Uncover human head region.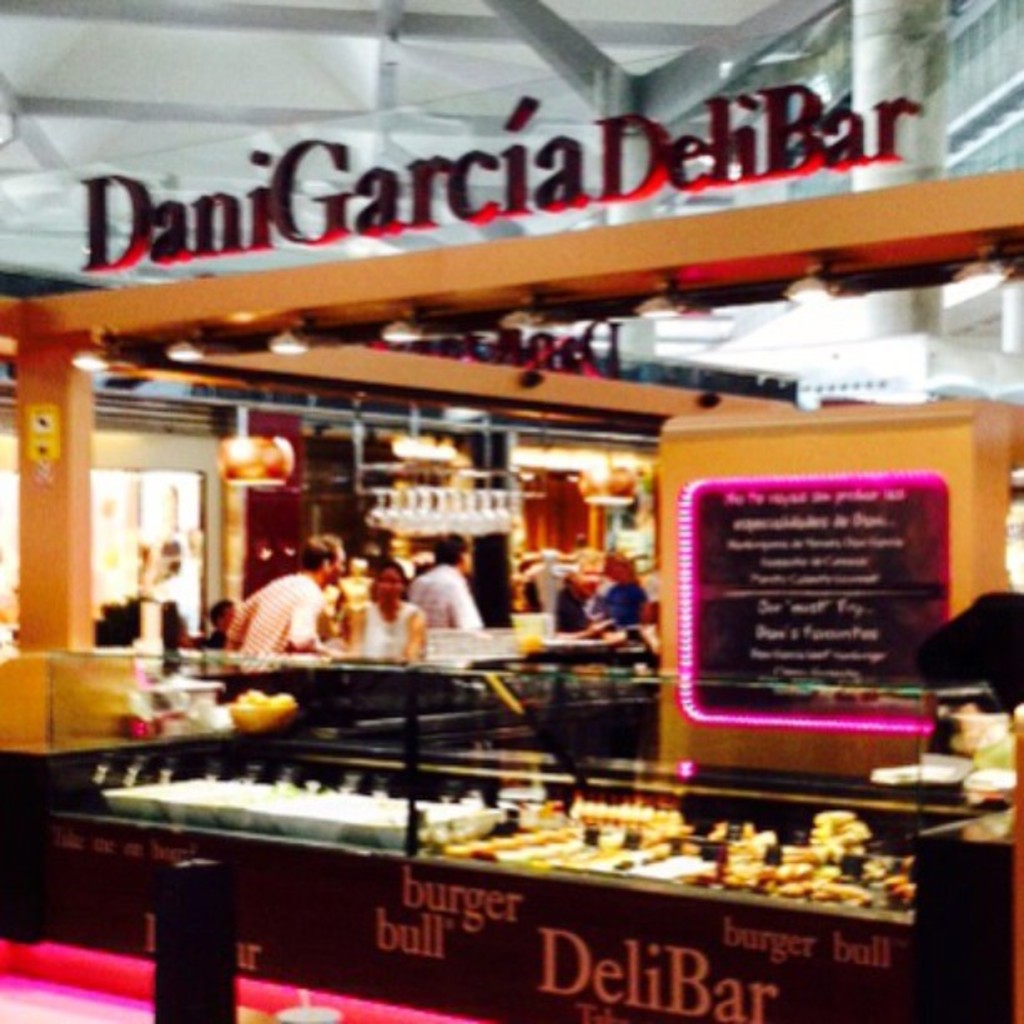
Uncovered: region(562, 567, 604, 599).
